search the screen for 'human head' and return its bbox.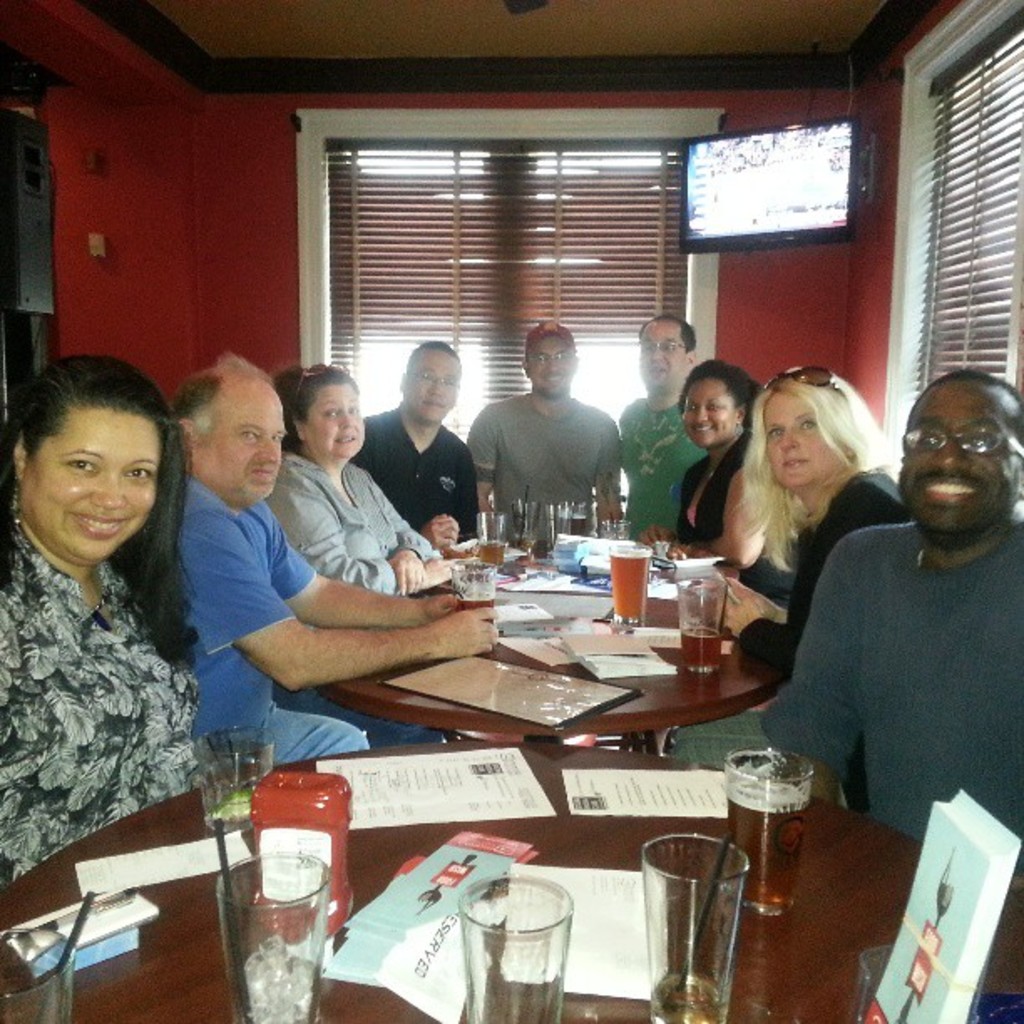
Found: (x1=678, y1=361, x2=756, y2=450).
